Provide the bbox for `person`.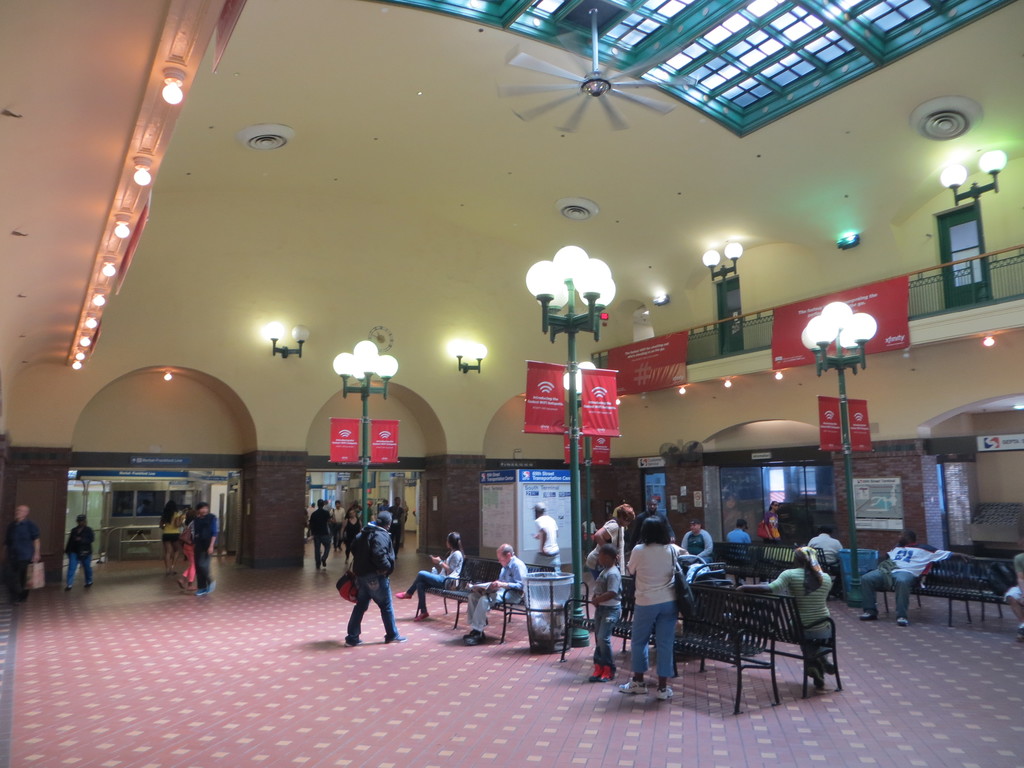
857 527 973 627.
